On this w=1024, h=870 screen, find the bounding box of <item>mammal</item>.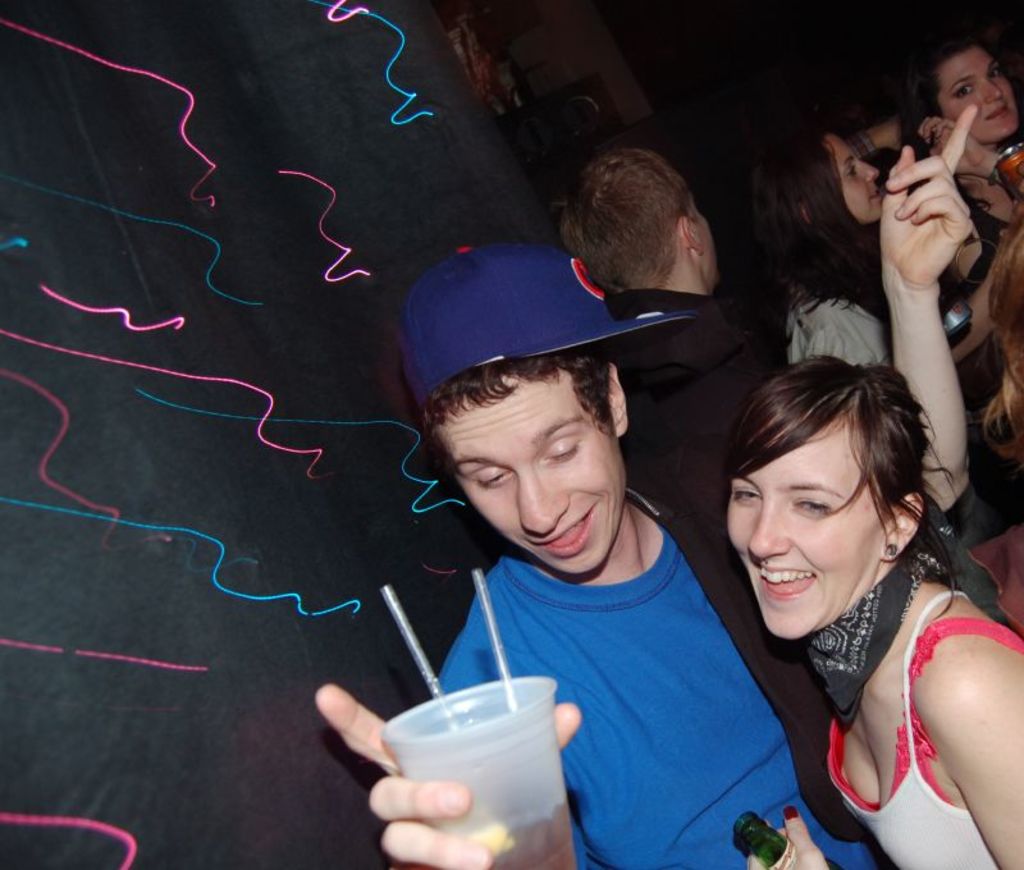
Bounding box: [945,206,1023,631].
